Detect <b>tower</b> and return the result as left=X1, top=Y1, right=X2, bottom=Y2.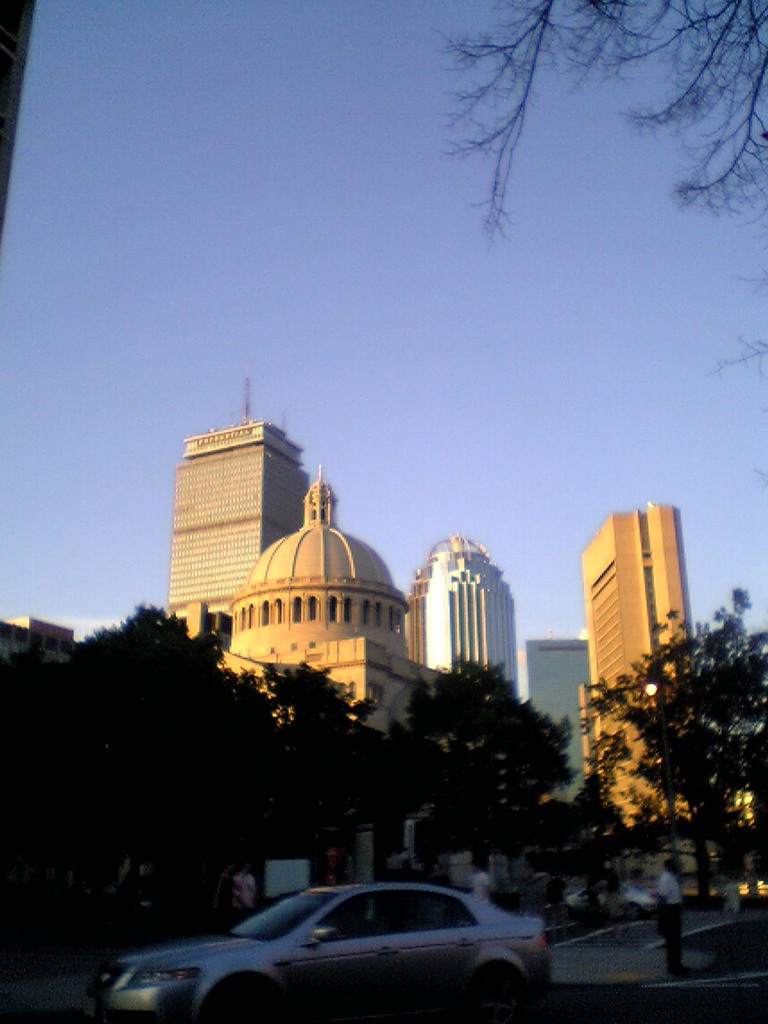
left=519, top=633, right=588, bottom=798.
